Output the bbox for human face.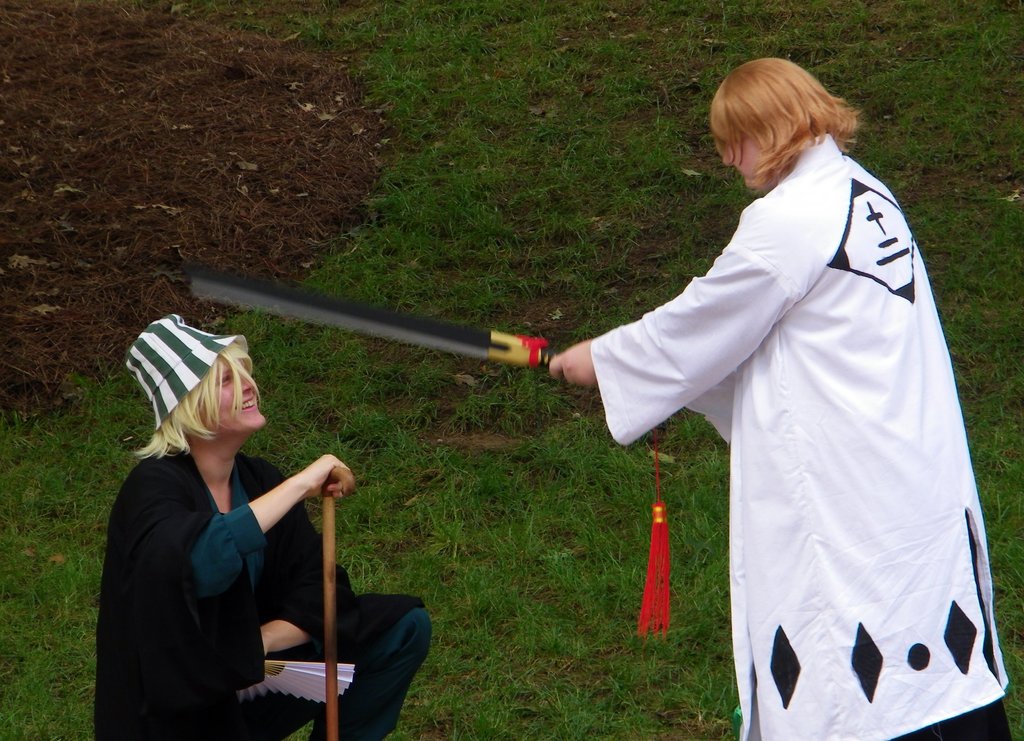
rect(196, 361, 270, 434).
